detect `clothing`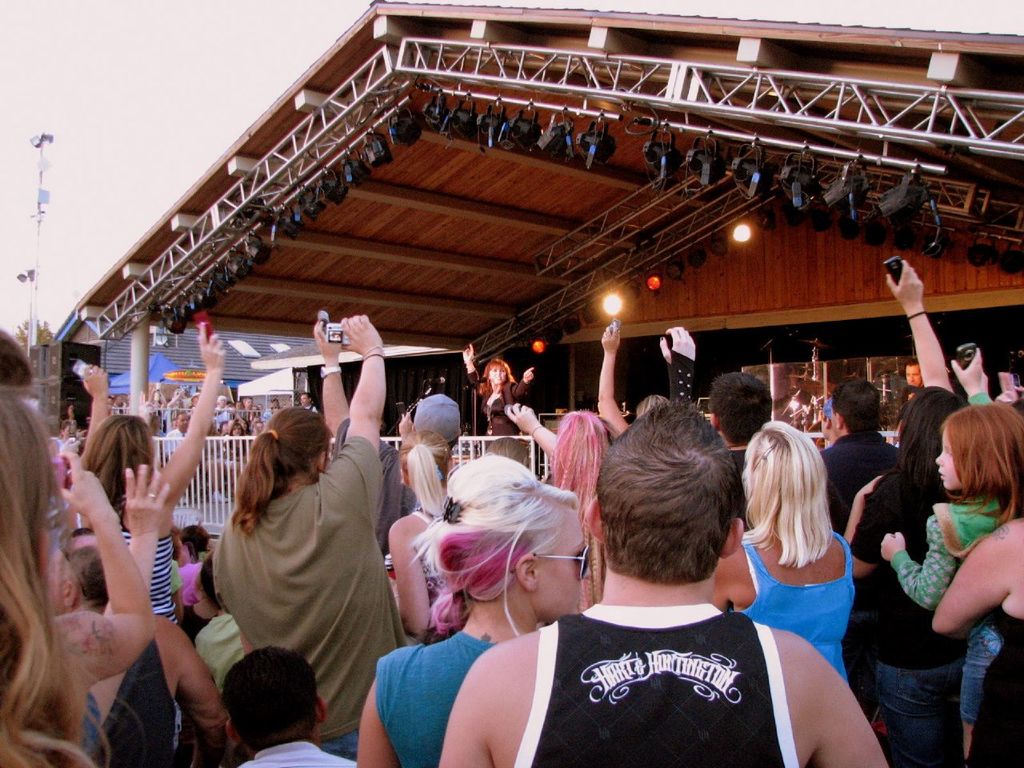
x1=729 y1=534 x2=855 y2=687
